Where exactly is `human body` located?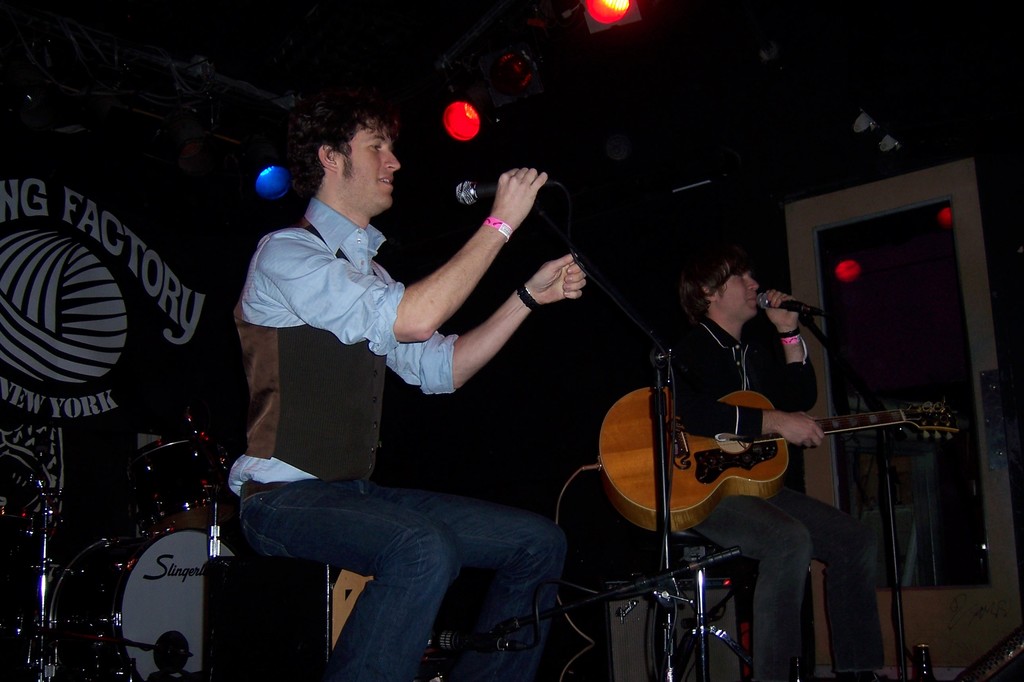
Its bounding box is [657, 244, 889, 681].
